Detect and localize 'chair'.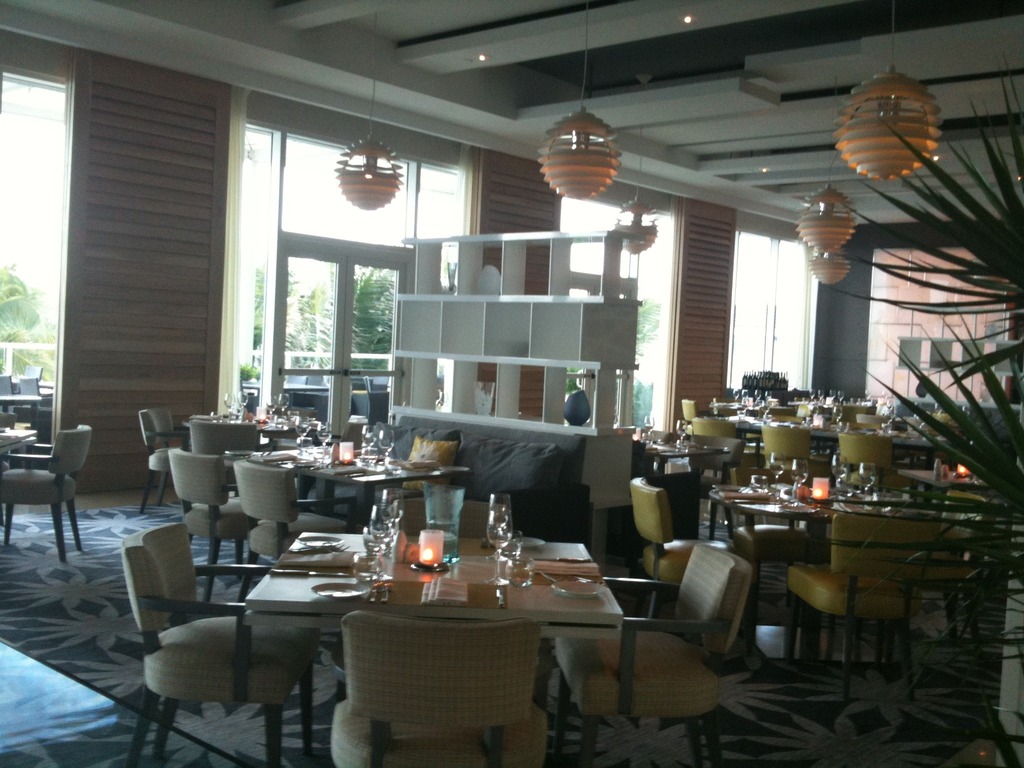
Localized at [x1=630, y1=476, x2=735, y2=620].
